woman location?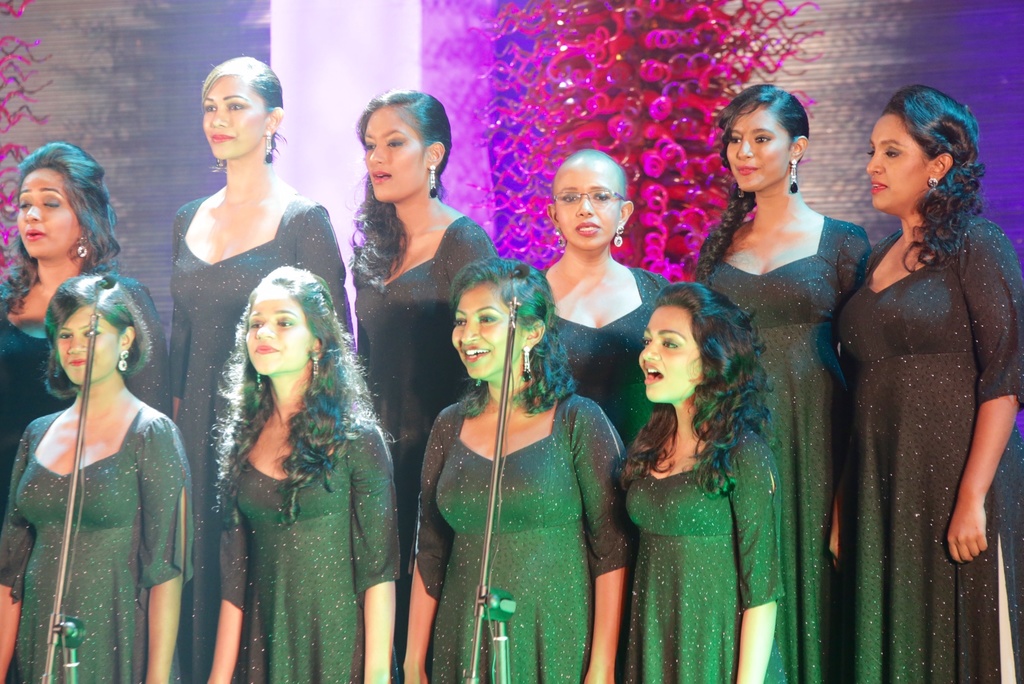
[527,149,680,444]
